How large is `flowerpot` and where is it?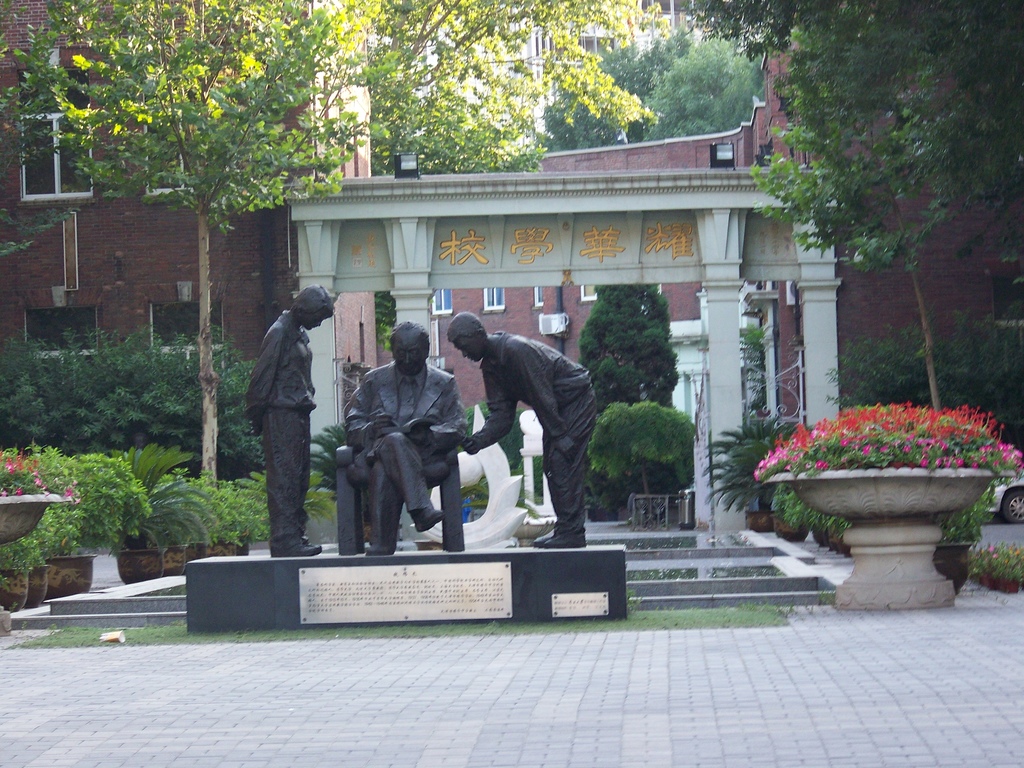
Bounding box: [115,549,170,589].
